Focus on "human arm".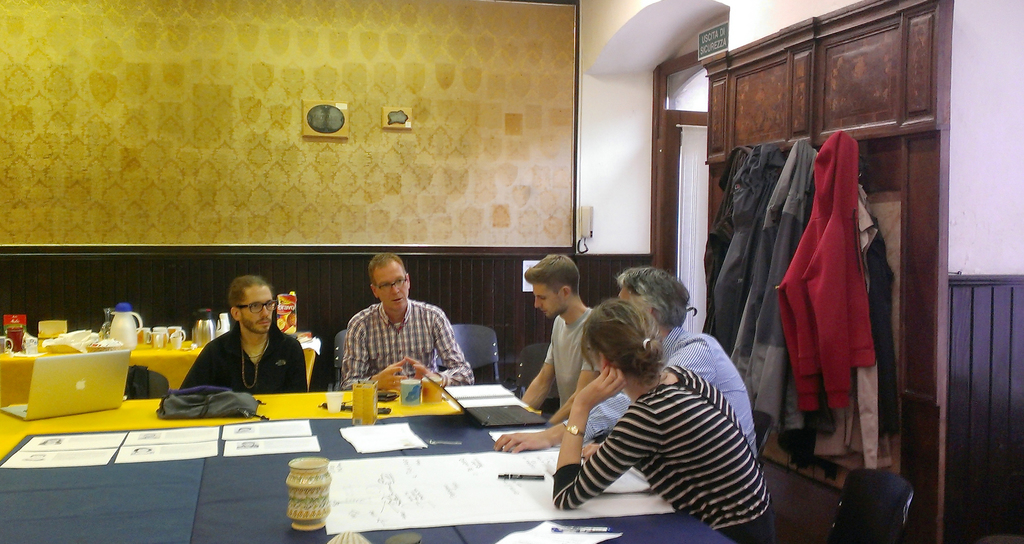
Focused at [518, 338, 556, 409].
